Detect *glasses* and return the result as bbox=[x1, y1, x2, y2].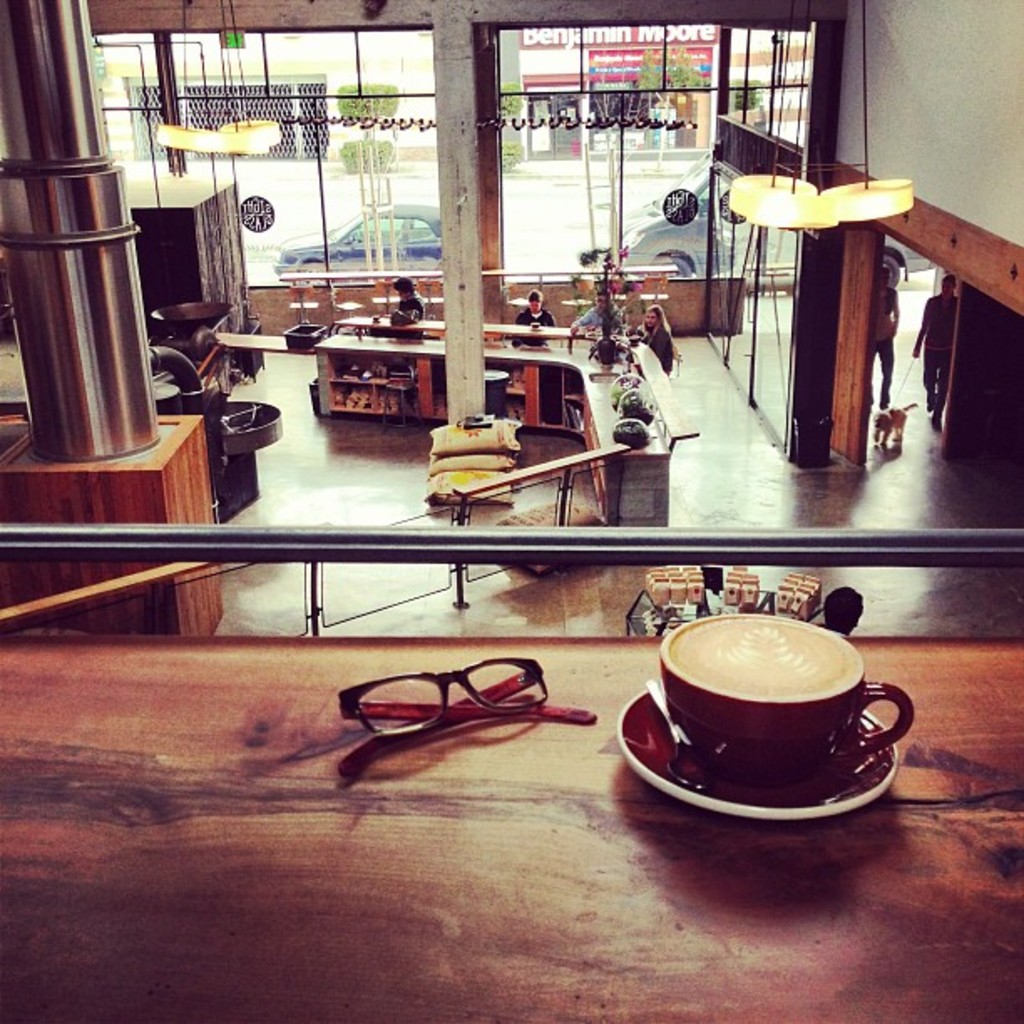
bbox=[331, 664, 626, 770].
